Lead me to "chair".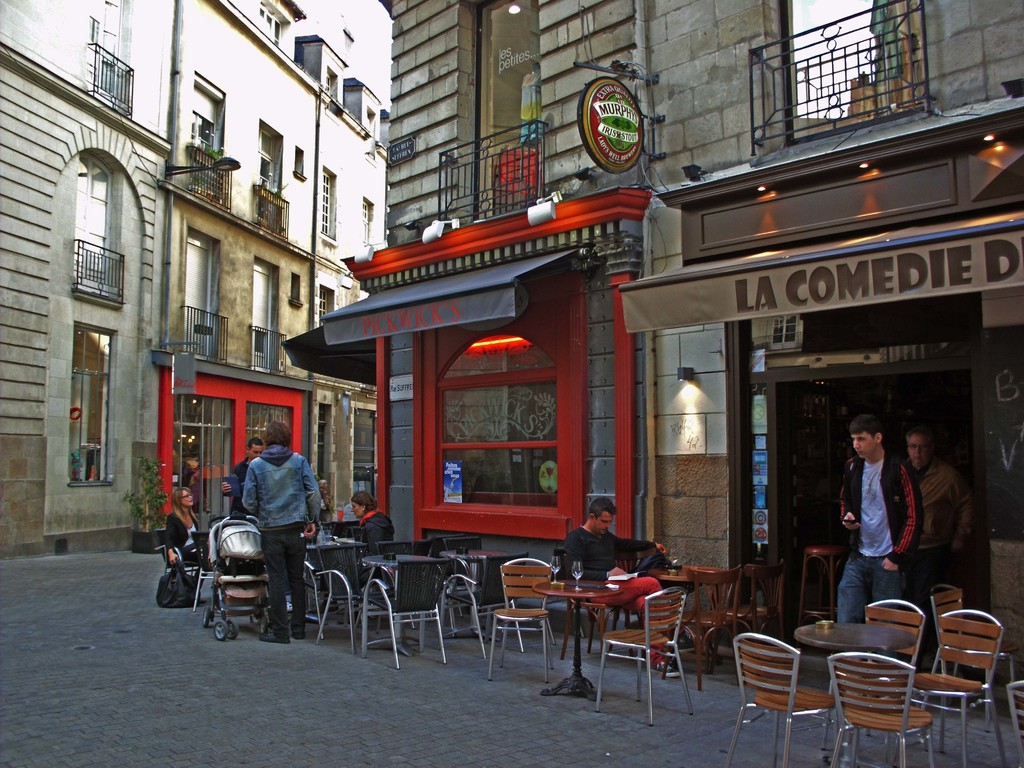
Lead to <box>592,585,696,723</box>.
